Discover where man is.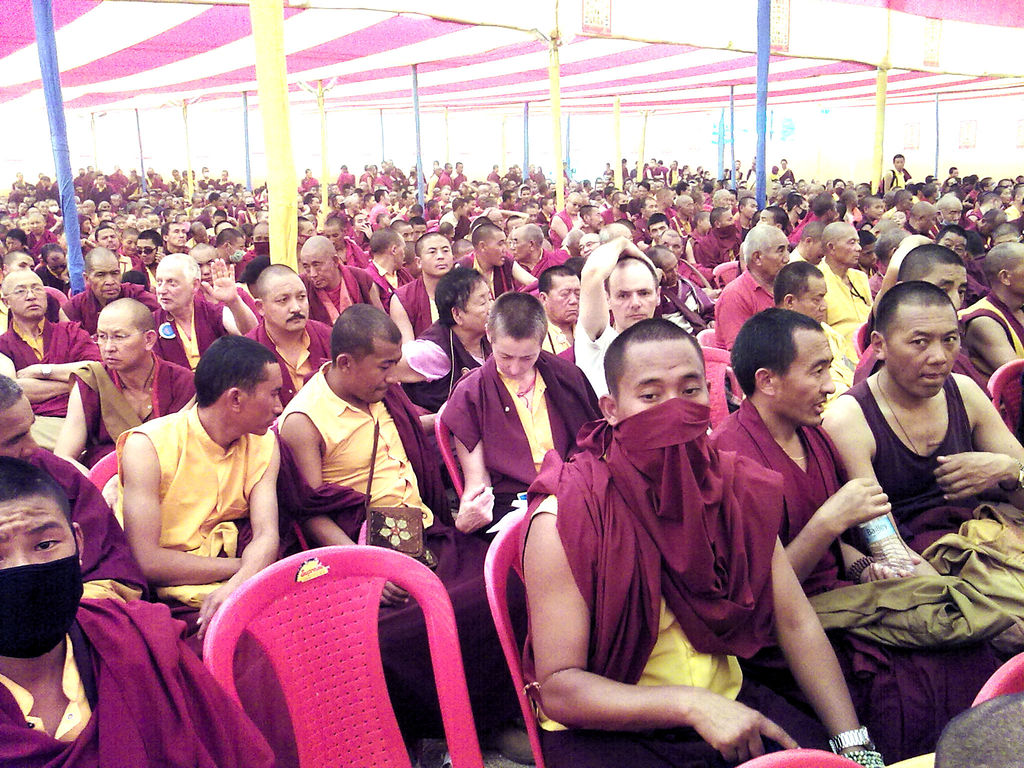
Discovered at {"x1": 150, "y1": 250, "x2": 263, "y2": 376}.
